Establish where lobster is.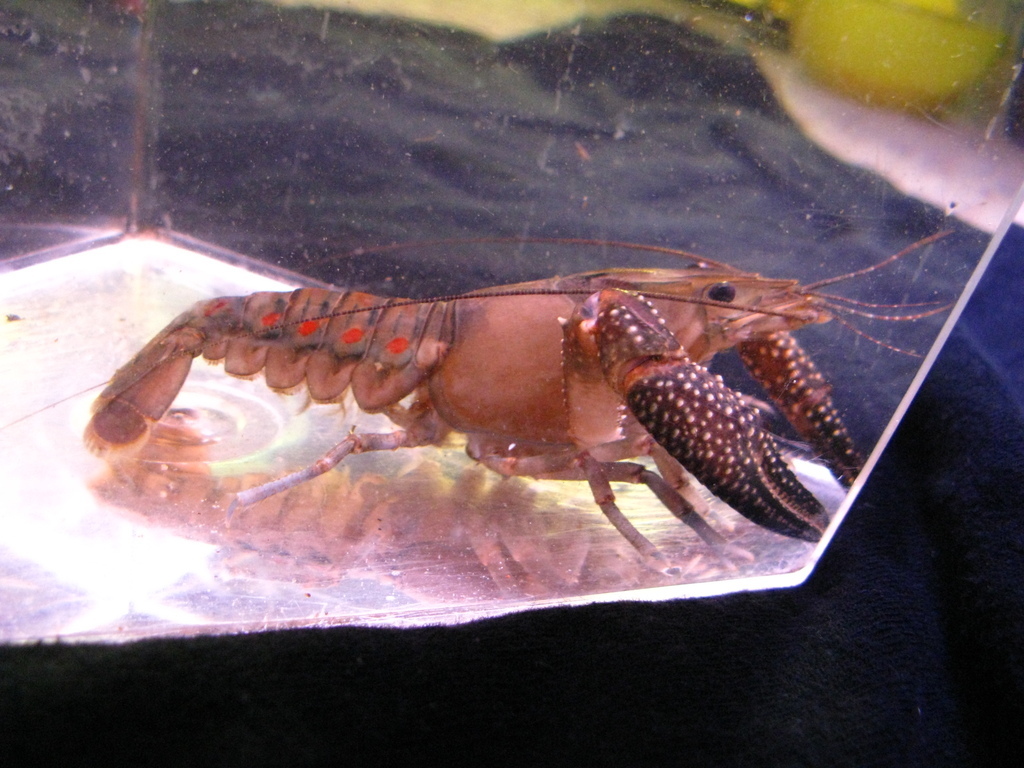
Established at rect(77, 224, 952, 569).
